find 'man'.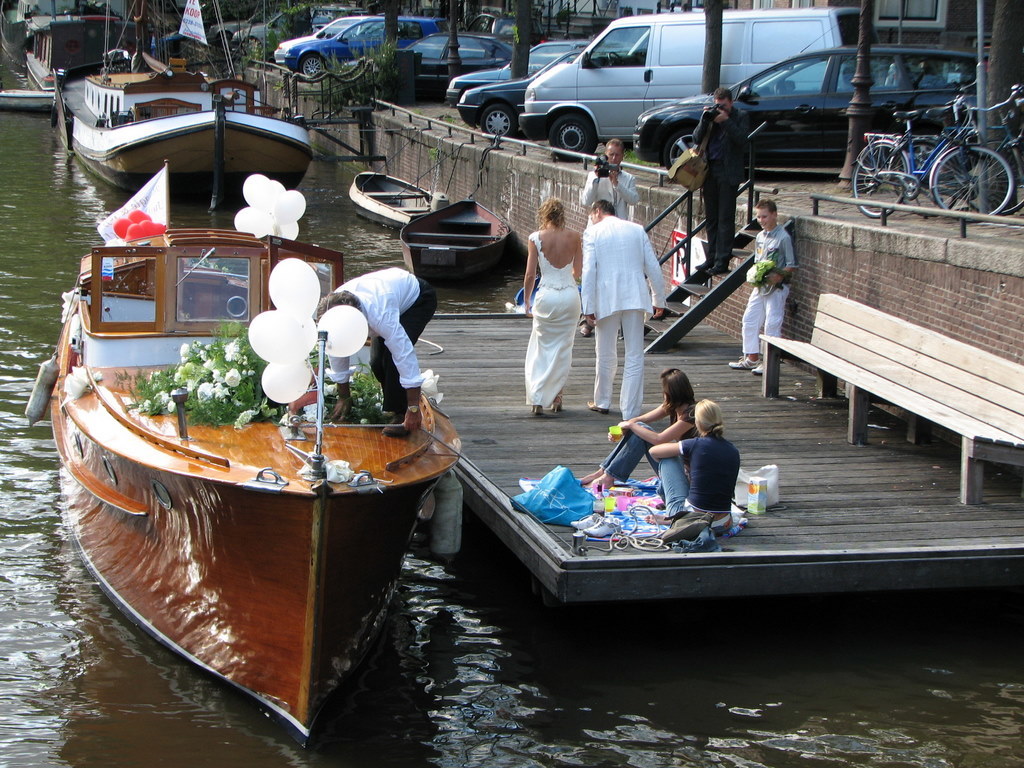
rect(576, 140, 639, 334).
